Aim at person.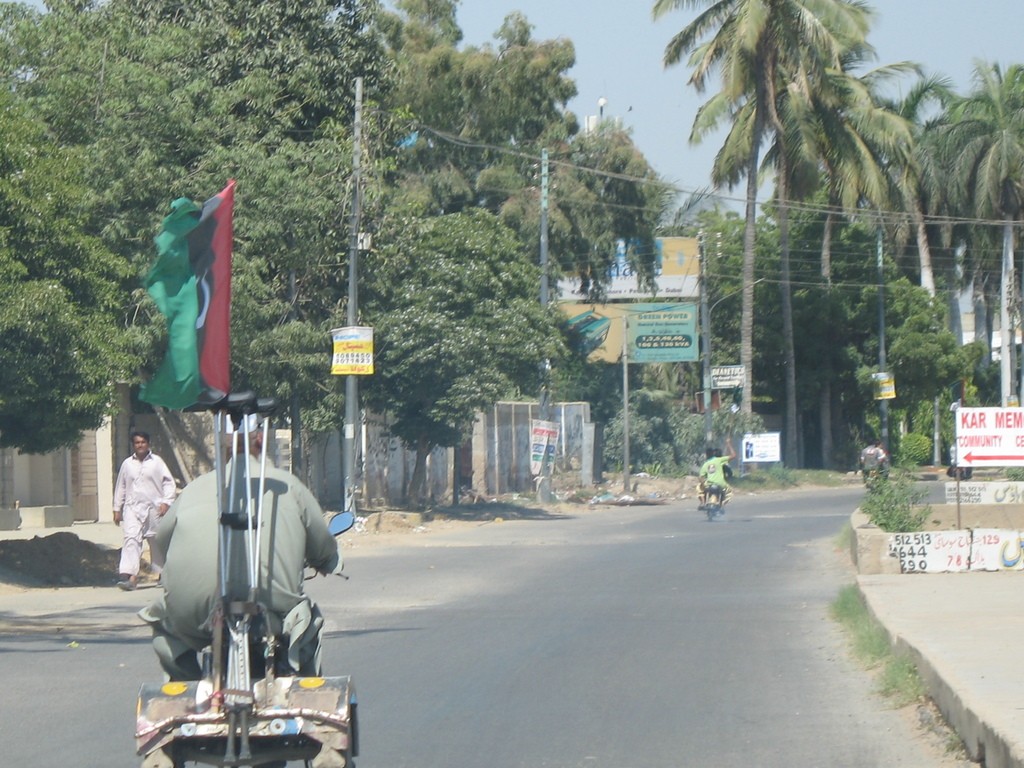
Aimed at 95, 421, 173, 600.
